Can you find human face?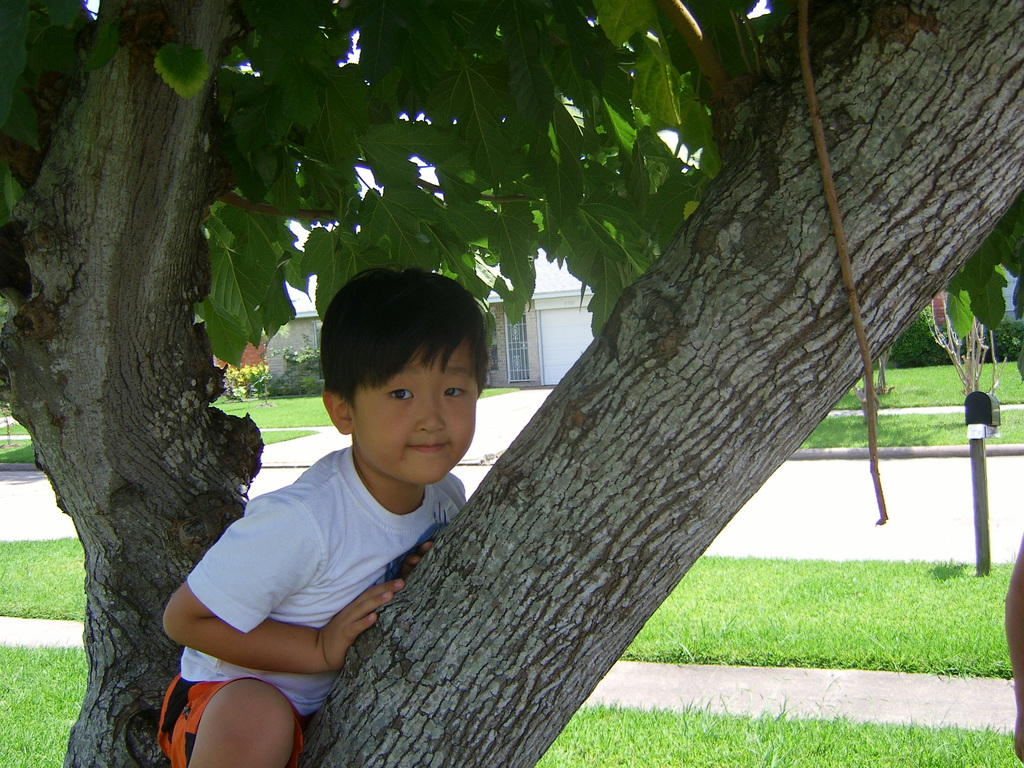
Yes, bounding box: {"left": 348, "top": 333, "right": 474, "bottom": 483}.
